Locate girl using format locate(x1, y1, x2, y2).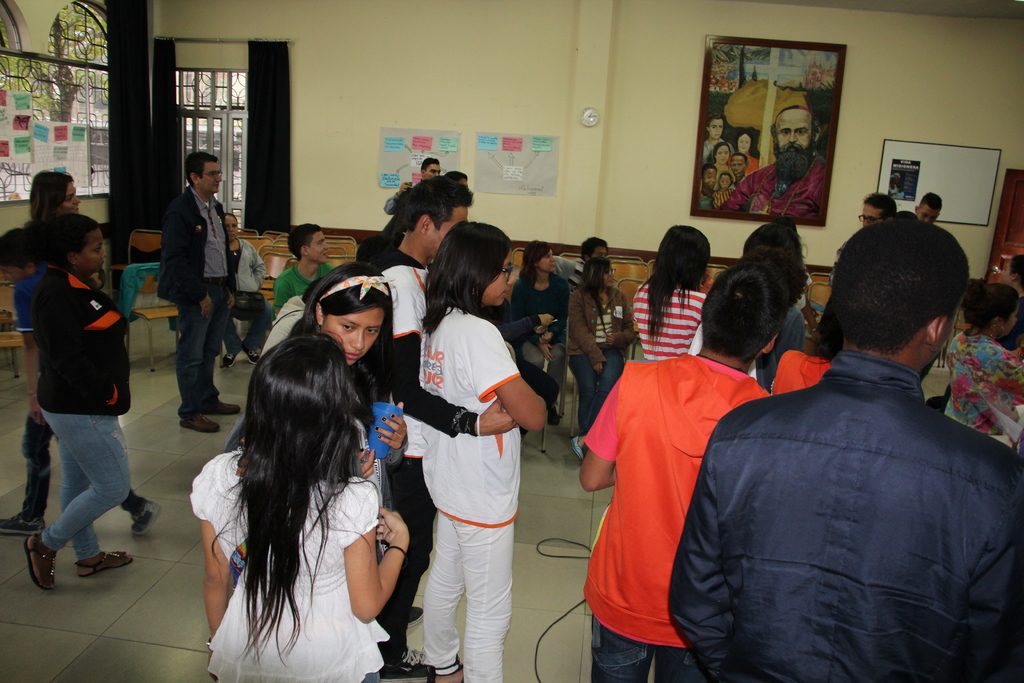
locate(228, 262, 410, 682).
